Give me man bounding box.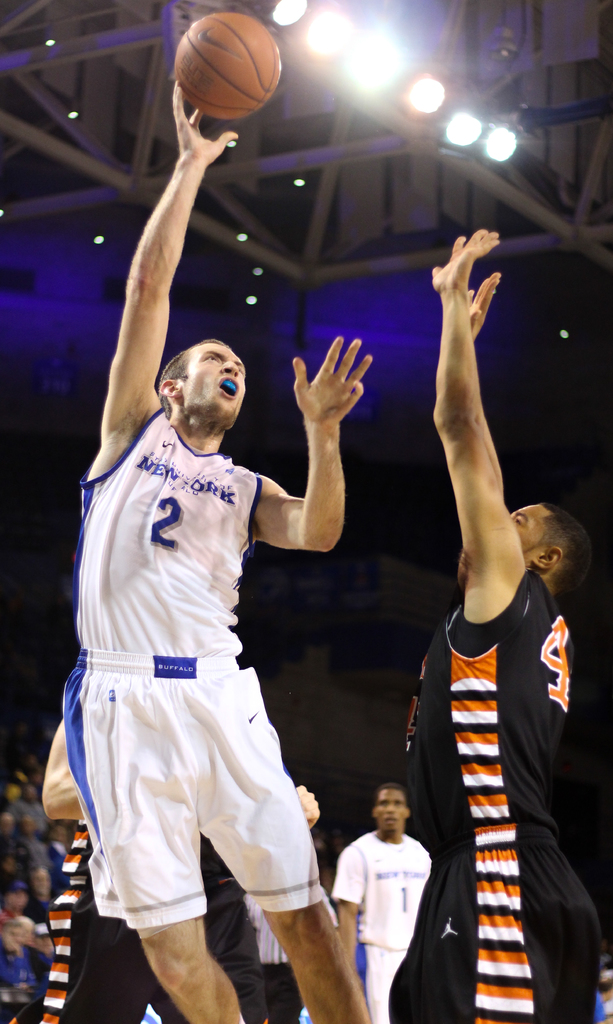
<box>59,78,426,1023</box>.
